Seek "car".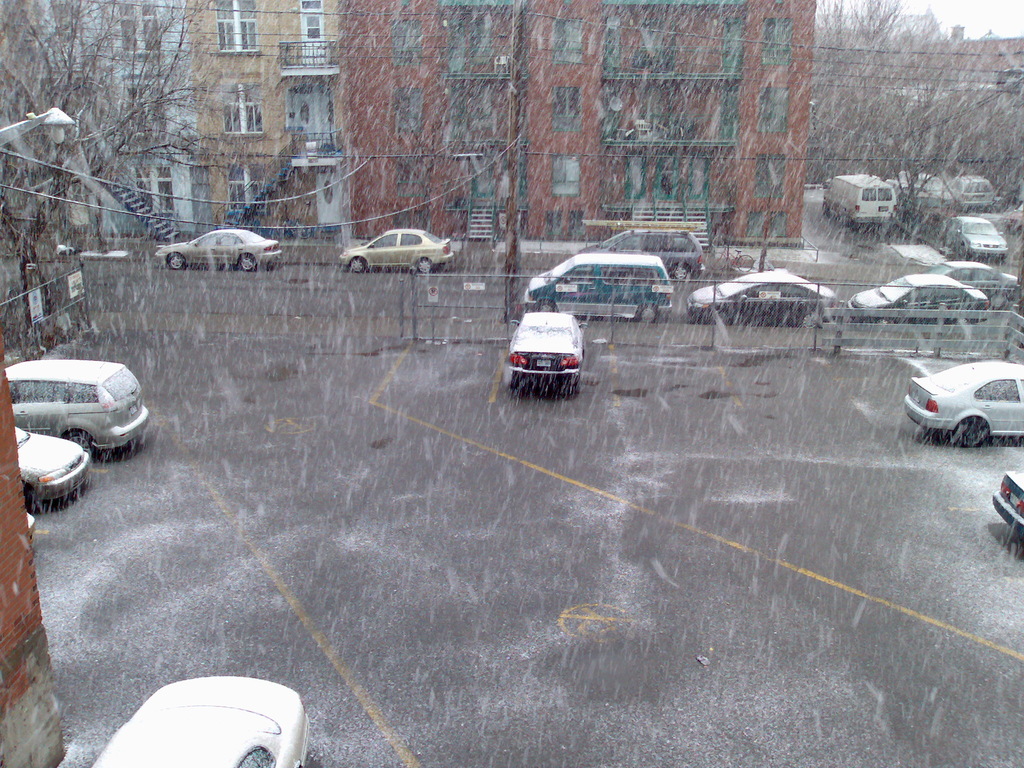
select_region(851, 270, 990, 322).
